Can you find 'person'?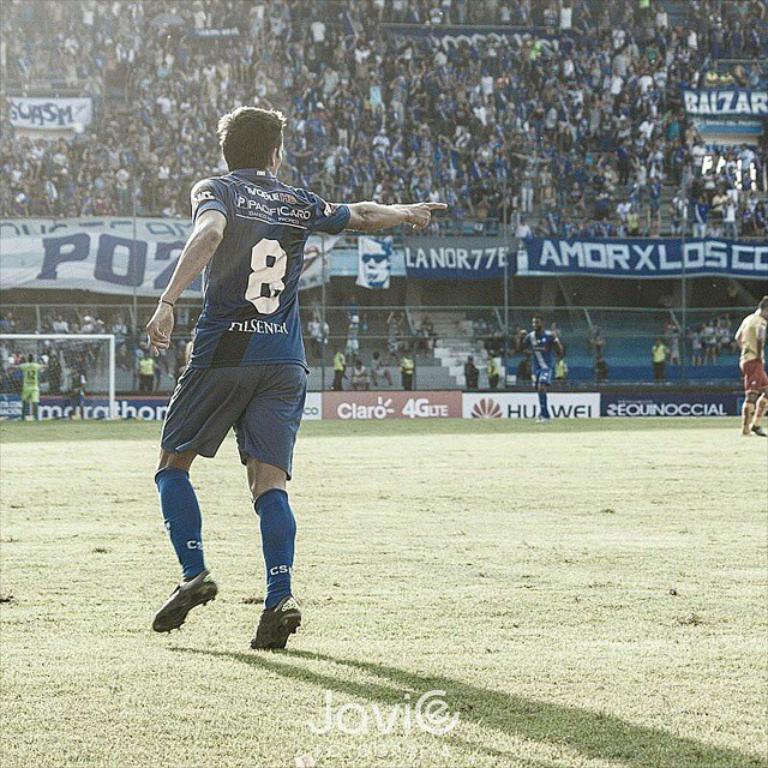
Yes, bounding box: box(401, 350, 415, 386).
